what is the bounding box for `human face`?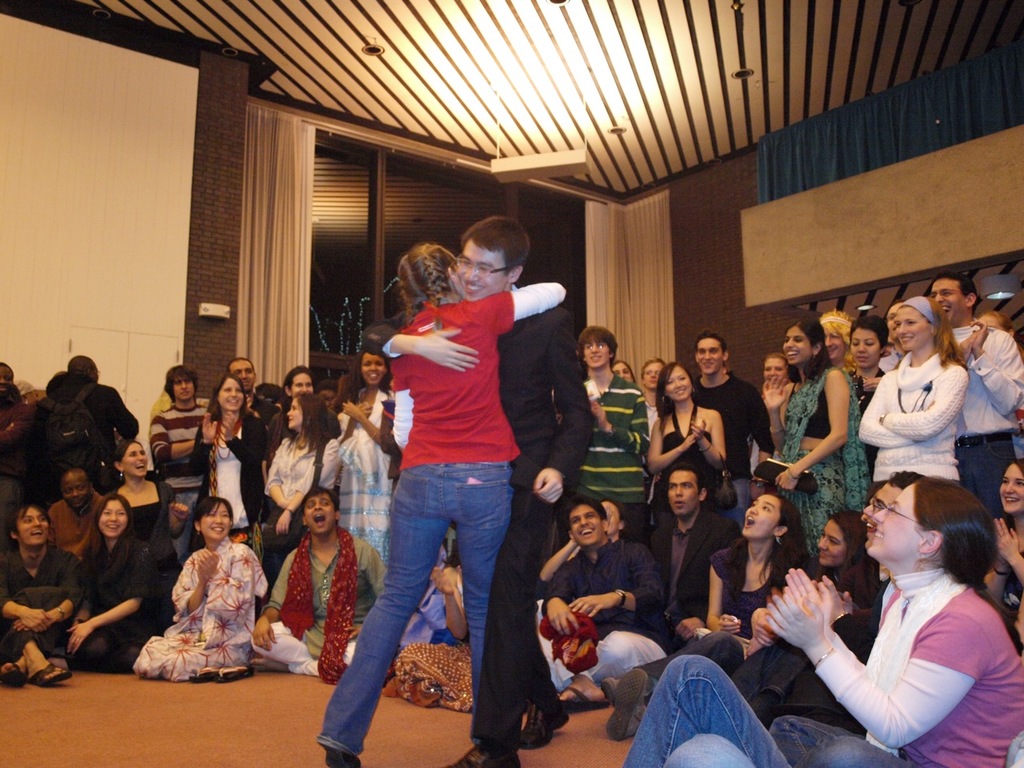
x1=574 y1=507 x2=600 y2=543.
